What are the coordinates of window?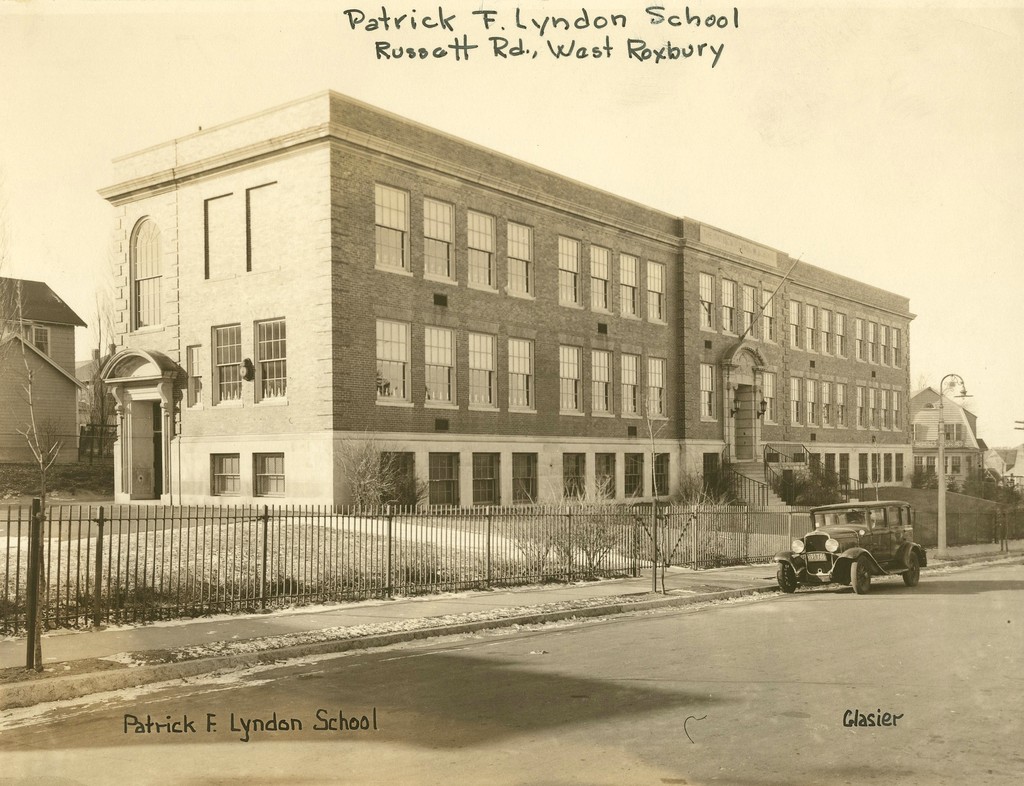
region(891, 379, 898, 438).
